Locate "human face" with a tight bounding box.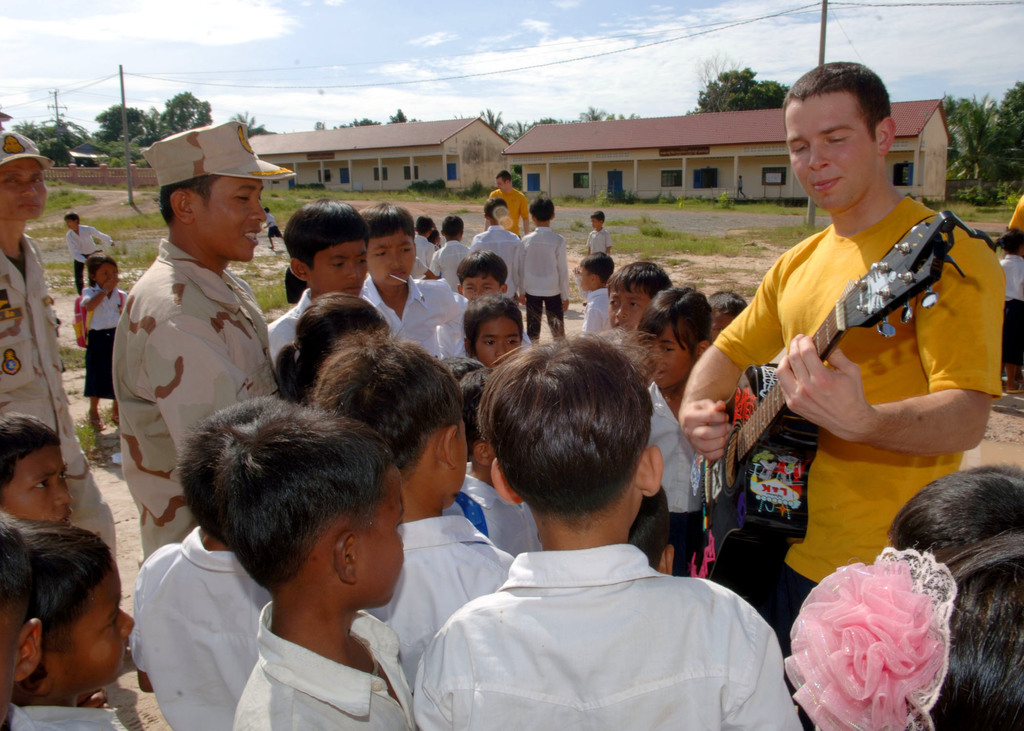
(707, 316, 741, 338).
